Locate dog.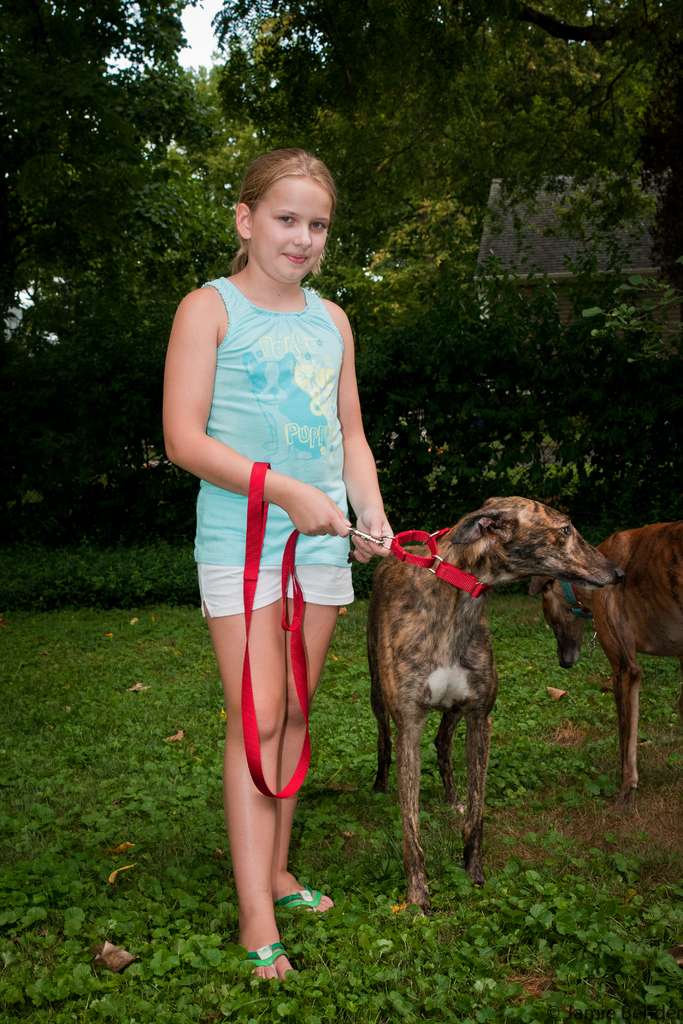
Bounding box: l=527, t=516, r=682, b=798.
